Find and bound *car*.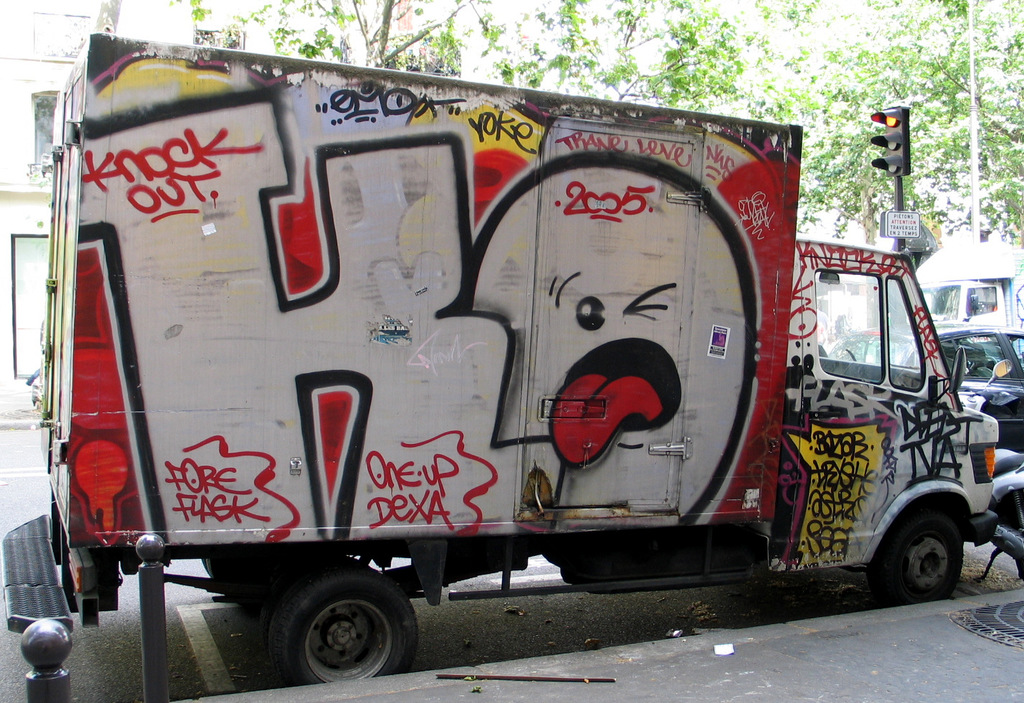
Bound: <region>830, 329, 883, 366</region>.
